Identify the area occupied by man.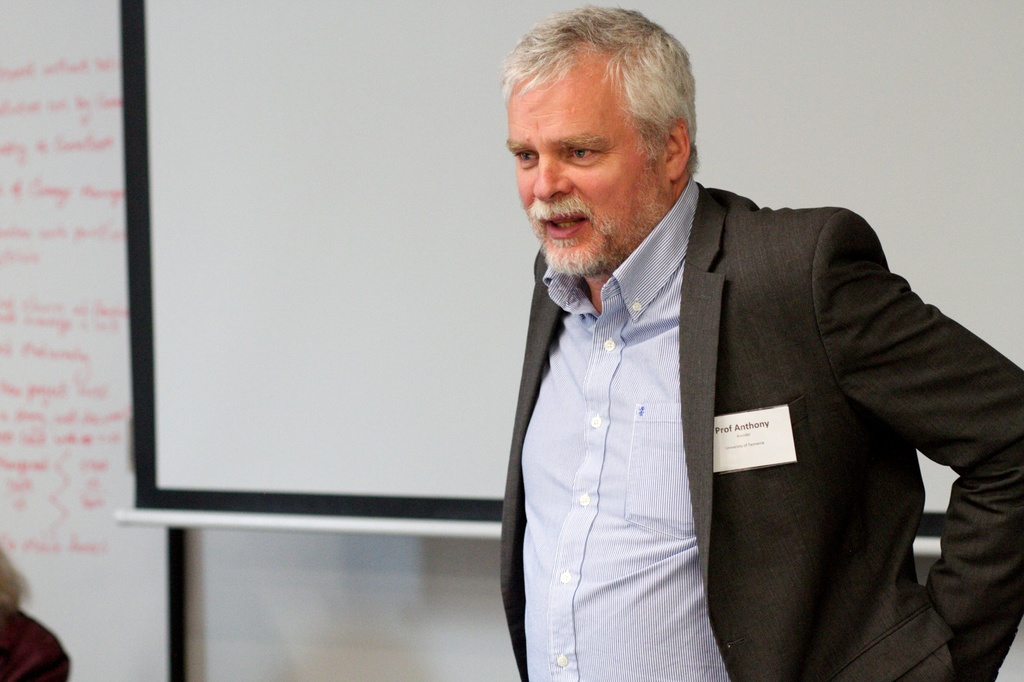
Area: 477,43,1002,670.
